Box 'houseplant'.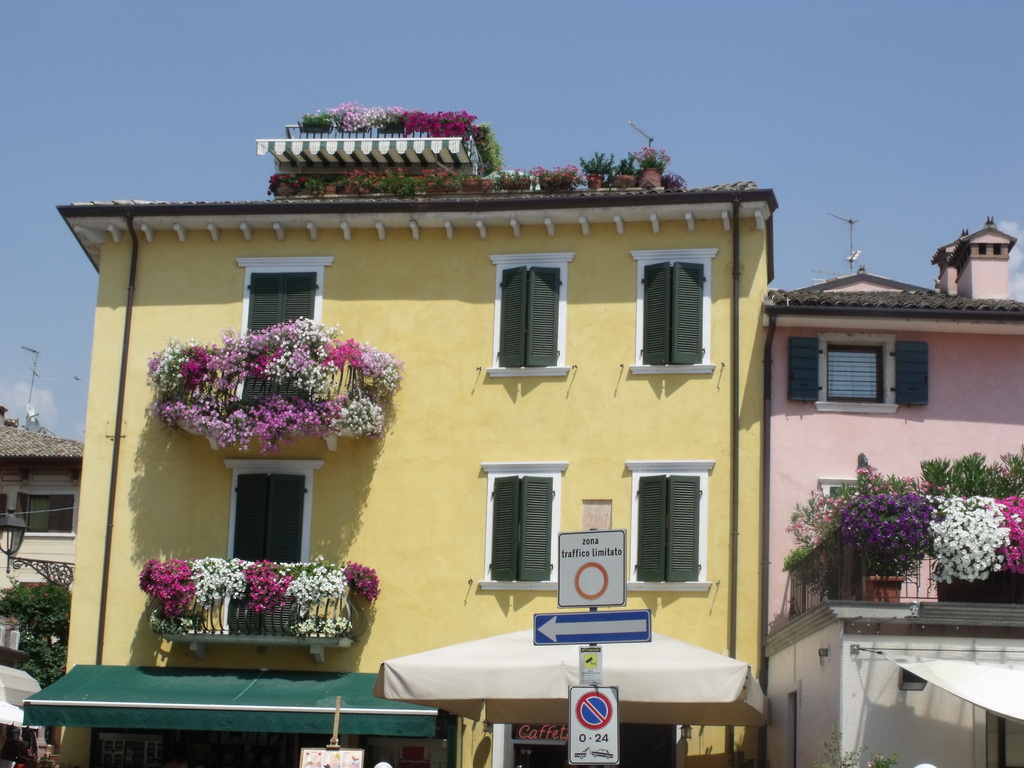
{"left": 847, "top": 483, "right": 932, "bottom": 609}.
